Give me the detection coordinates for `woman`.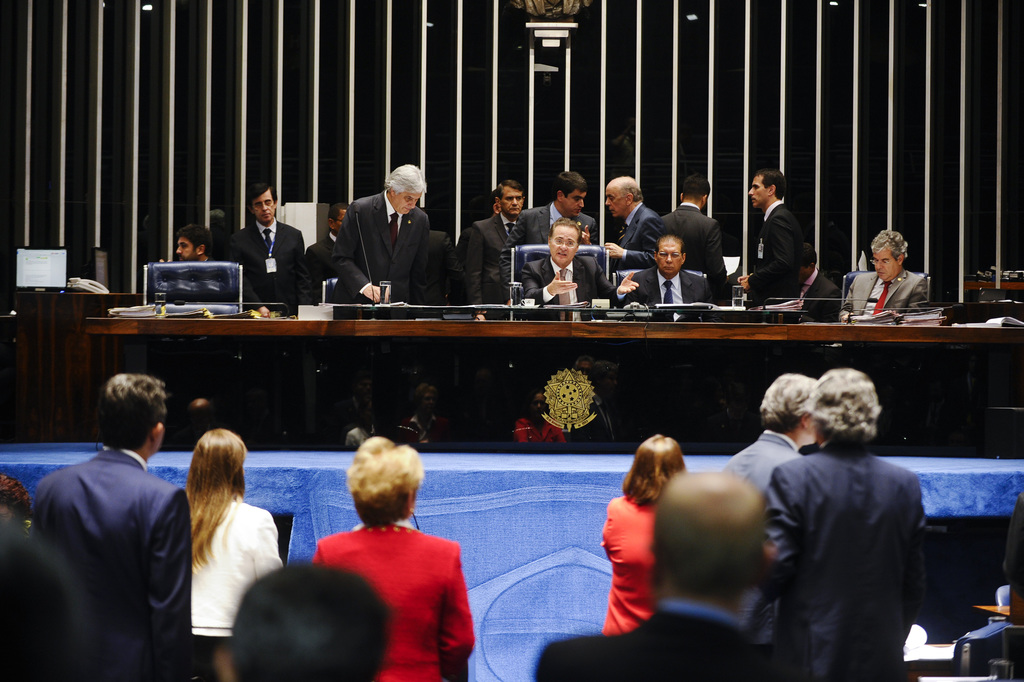
{"left": 158, "top": 431, "right": 276, "bottom": 660}.
